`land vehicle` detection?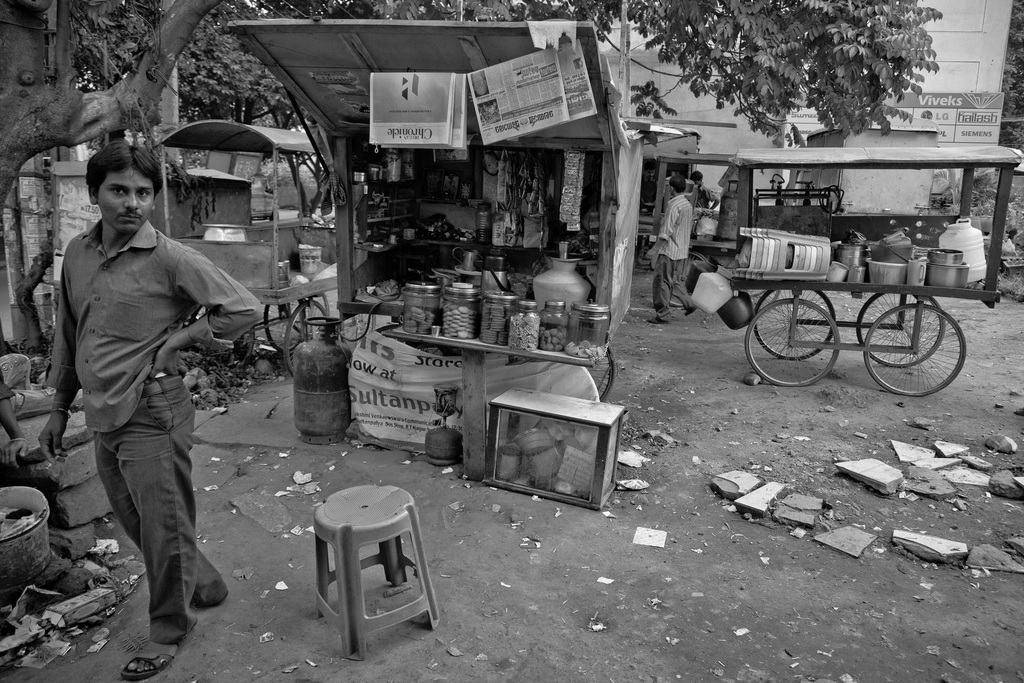
bbox(735, 142, 1020, 396)
